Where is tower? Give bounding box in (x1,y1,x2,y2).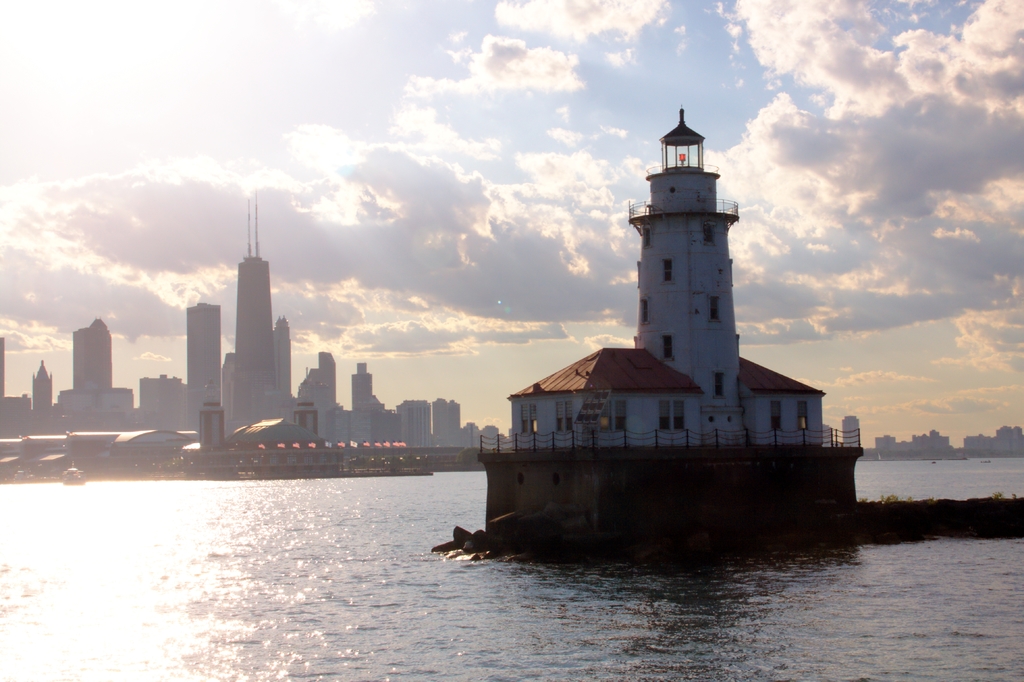
(225,194,289,441).
